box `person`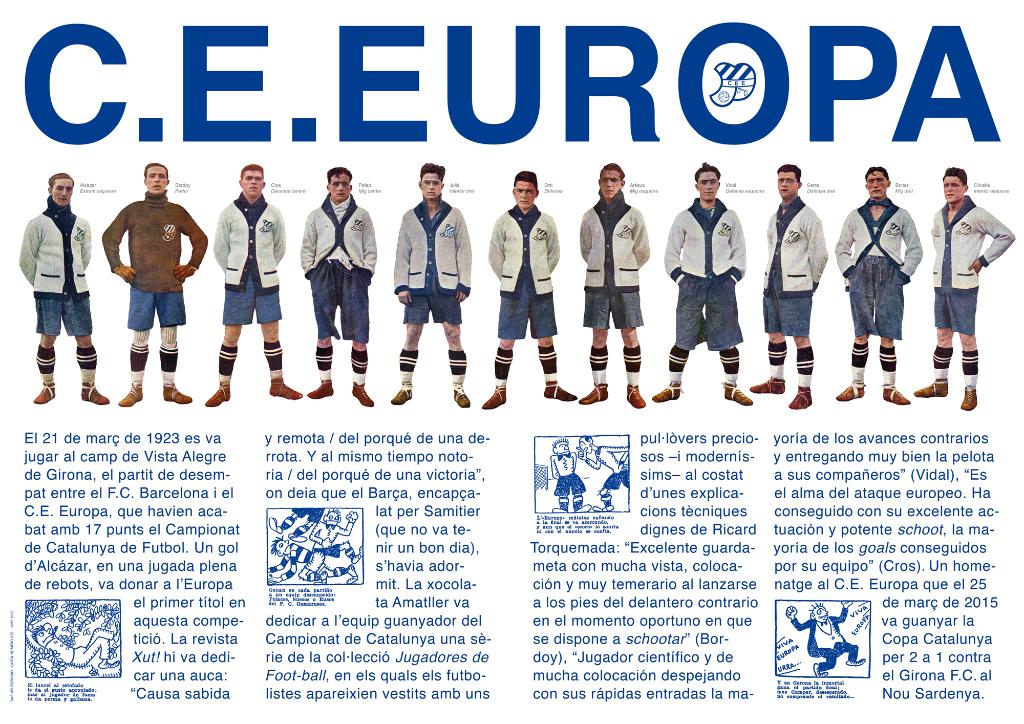
[212, 163, 283, 403]
